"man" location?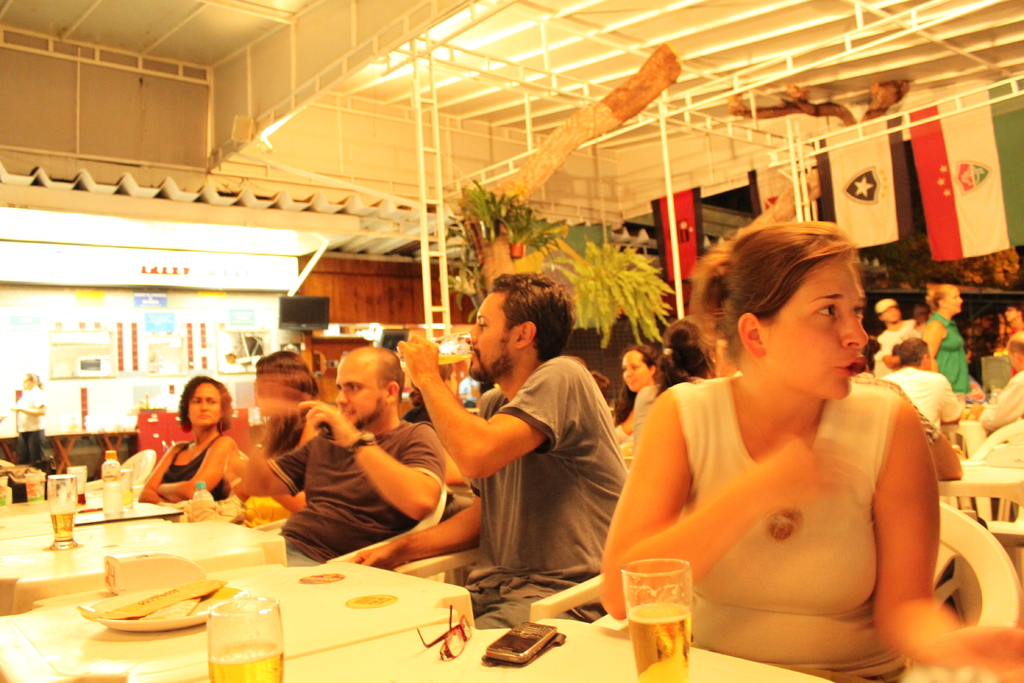
1005/306/1023/334
